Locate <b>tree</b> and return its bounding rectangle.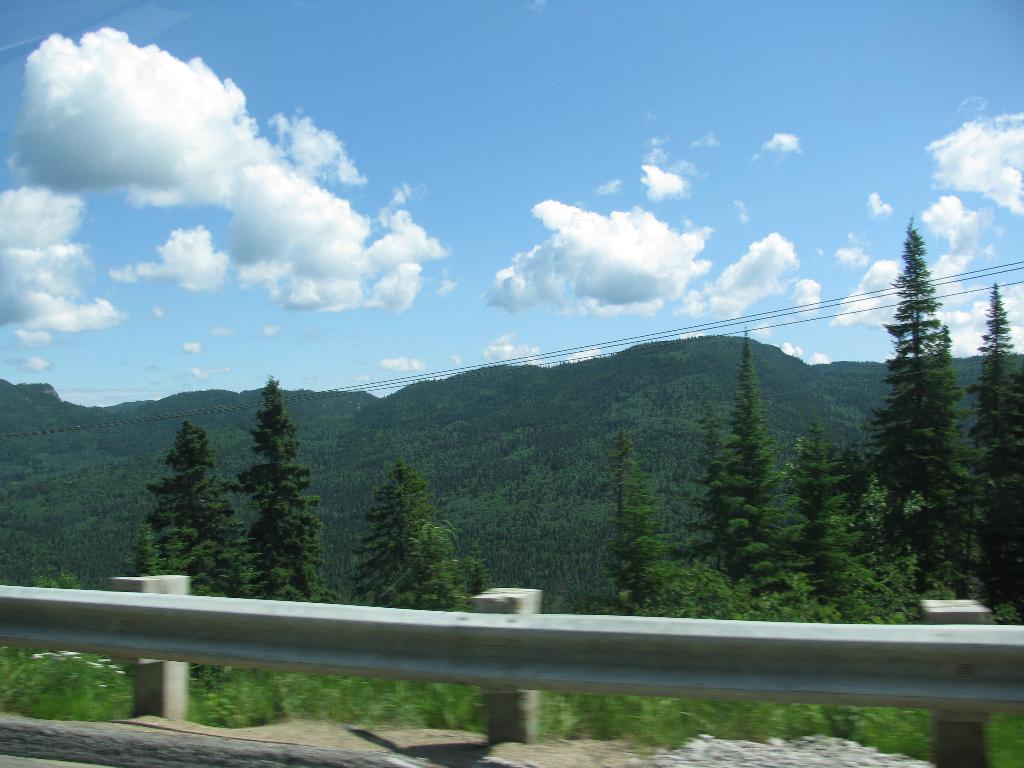
(left=637, top=556, right=837, bottom=627).
